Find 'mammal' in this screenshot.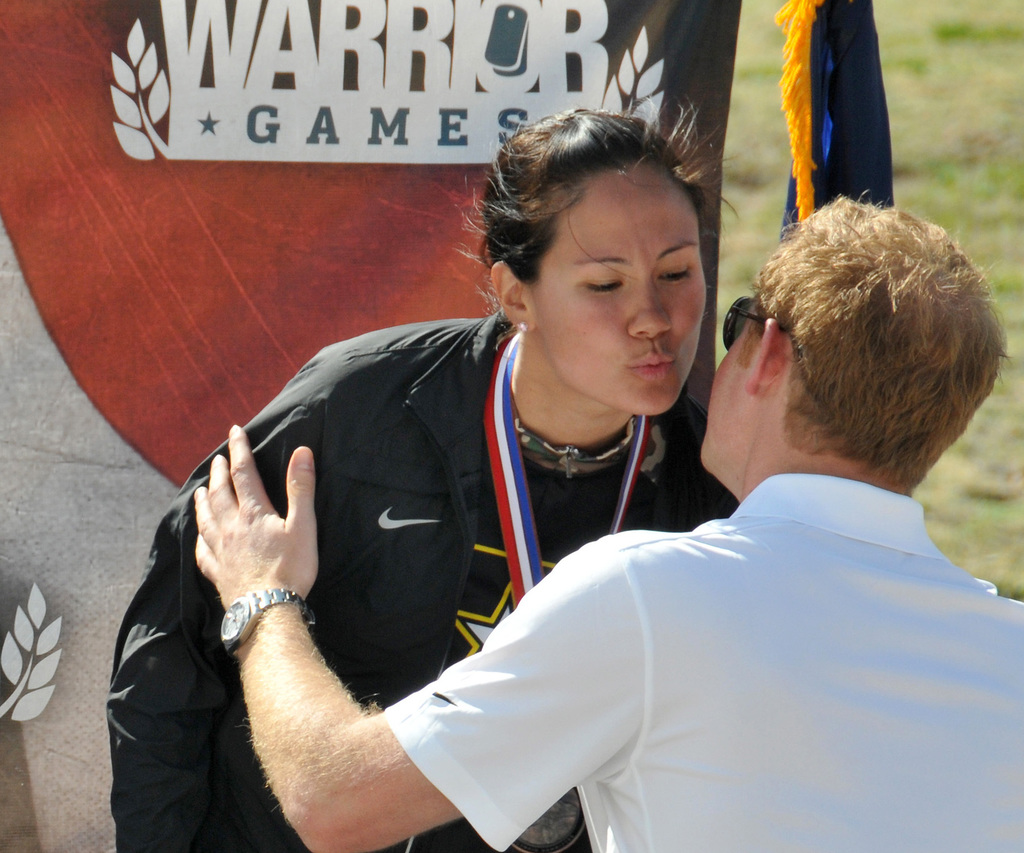
The bounding box for 'mammal' is (left=194, top=191, right=1023, bottom=852).
